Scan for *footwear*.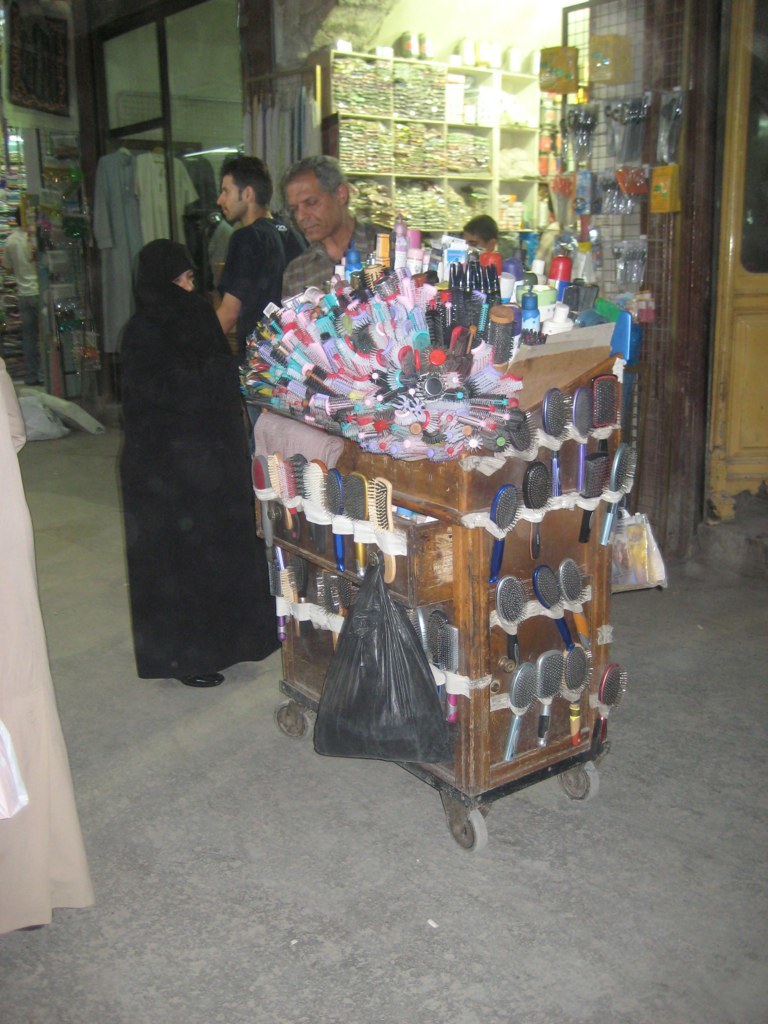
Scan result: left=150, top=661, right=220, bottom=686.
